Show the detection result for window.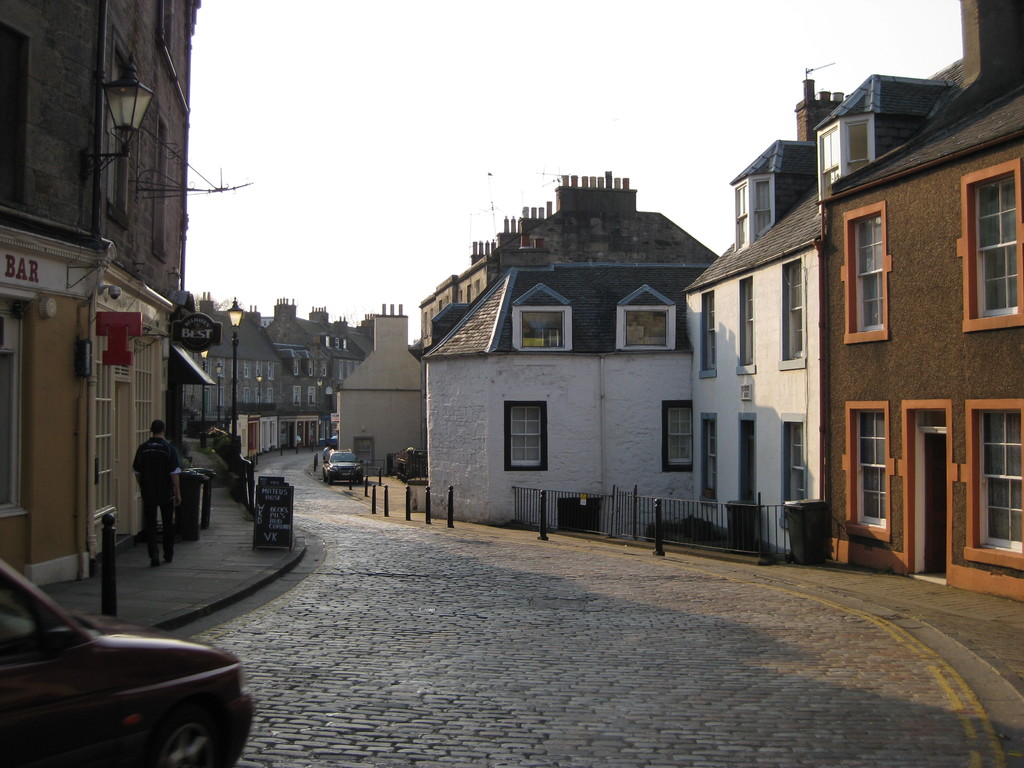
[218,388,227,408].
